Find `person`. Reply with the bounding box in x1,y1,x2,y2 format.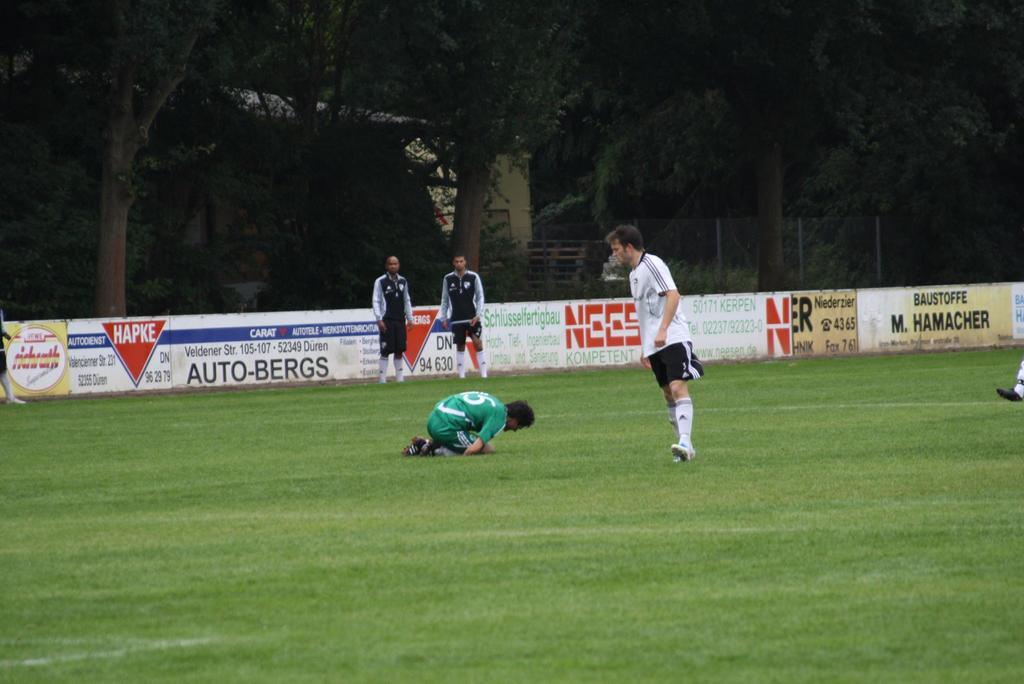
607,225,701,458.
